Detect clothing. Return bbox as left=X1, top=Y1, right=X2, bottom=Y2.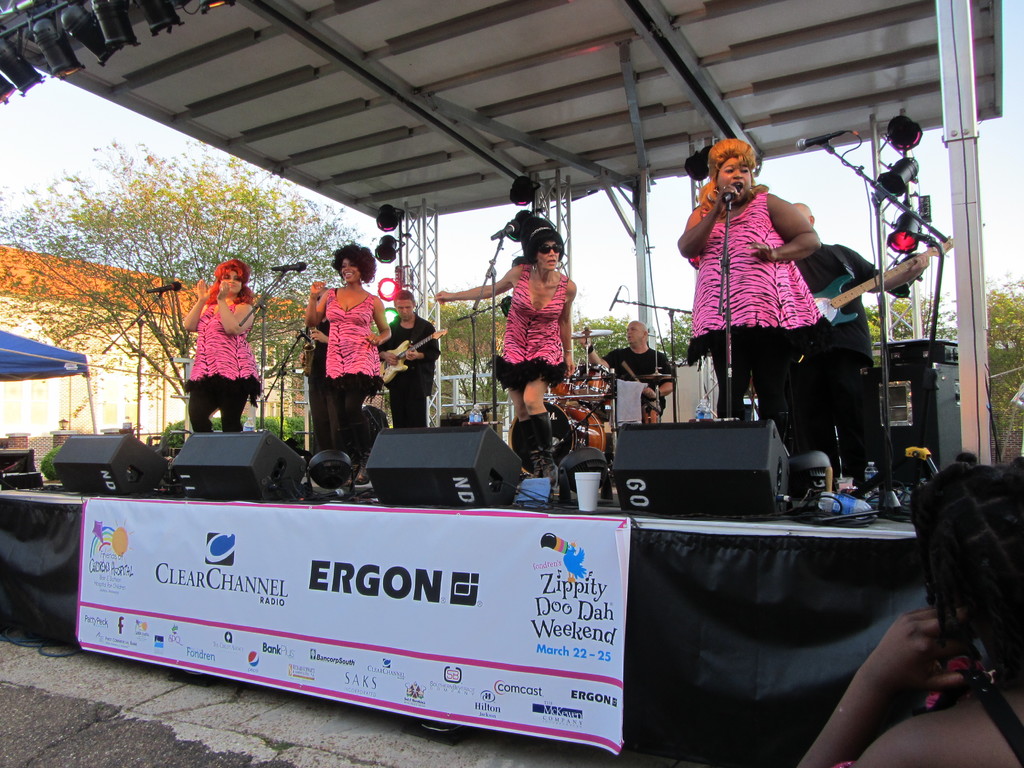
left=602, top=348, right=681, bottom=415.
